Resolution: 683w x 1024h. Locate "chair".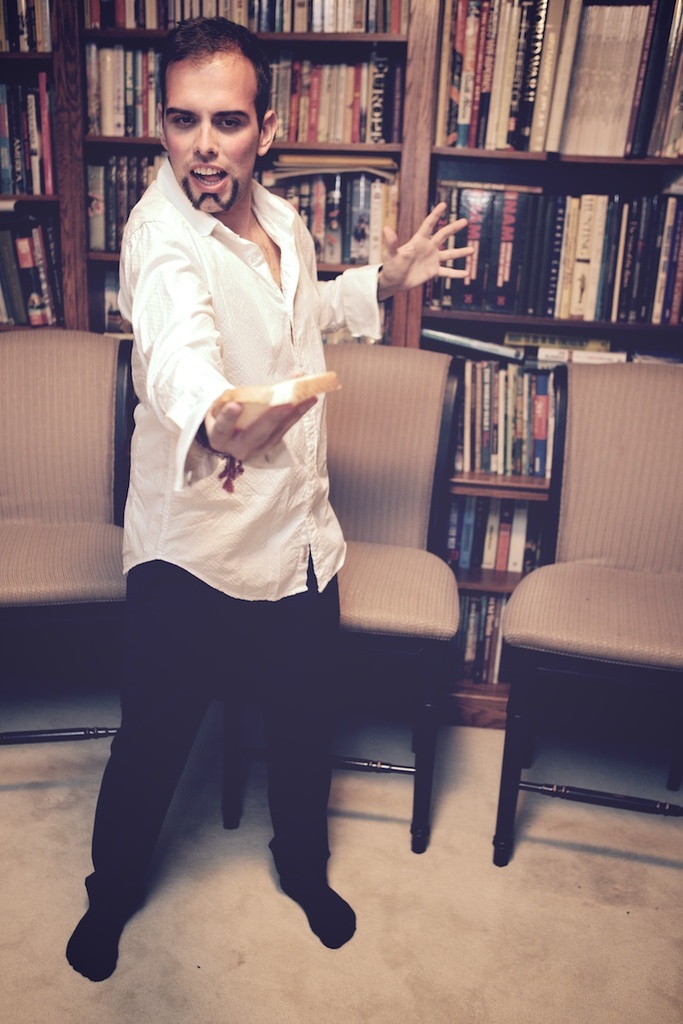
{"left": 196, "top": 518, "right": 461, "bottom": 870}.
